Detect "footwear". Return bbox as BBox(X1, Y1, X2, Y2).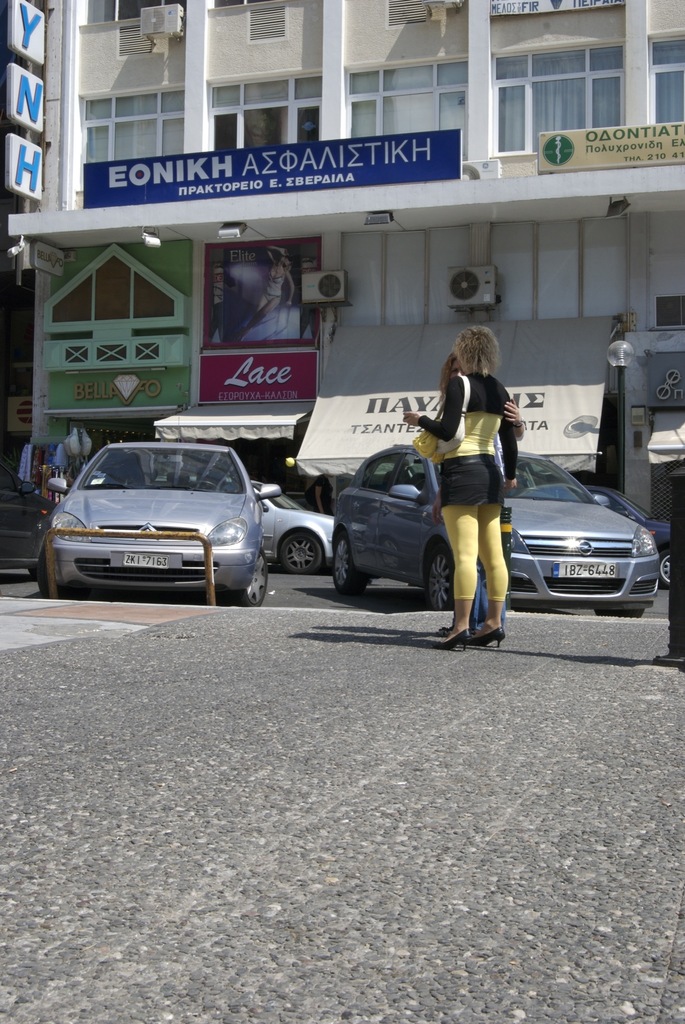
BBox(442, 627, 471, 650).
